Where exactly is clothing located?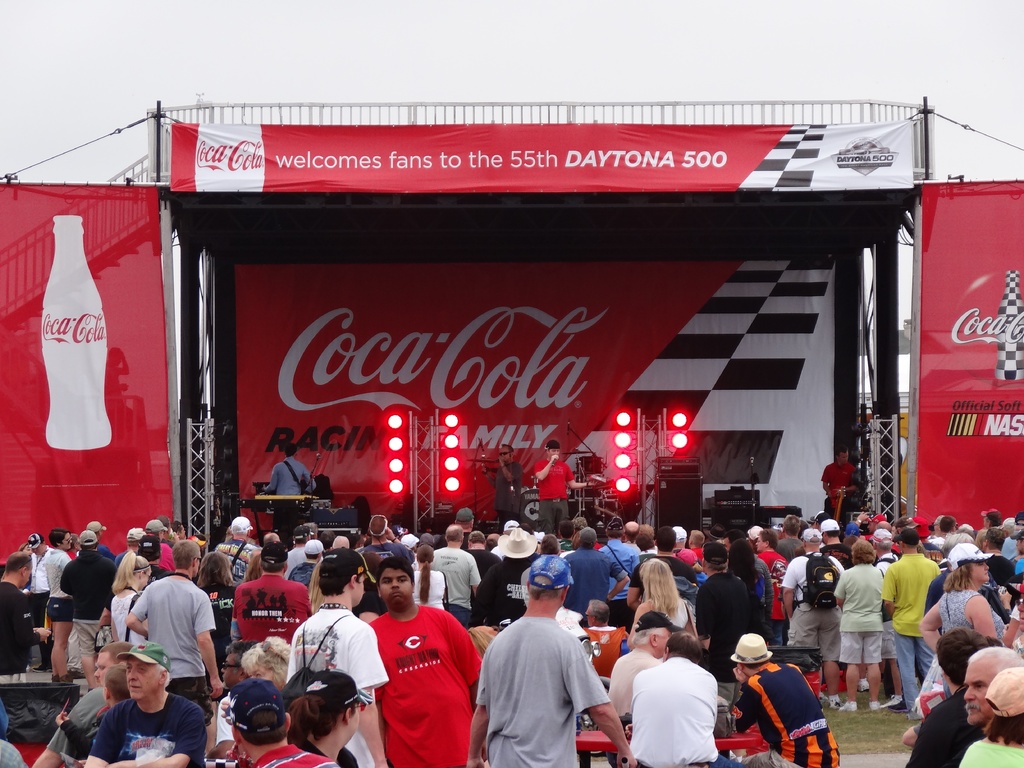
Its bounding box is x1=472 y1=554 x2=547 y2=630.
